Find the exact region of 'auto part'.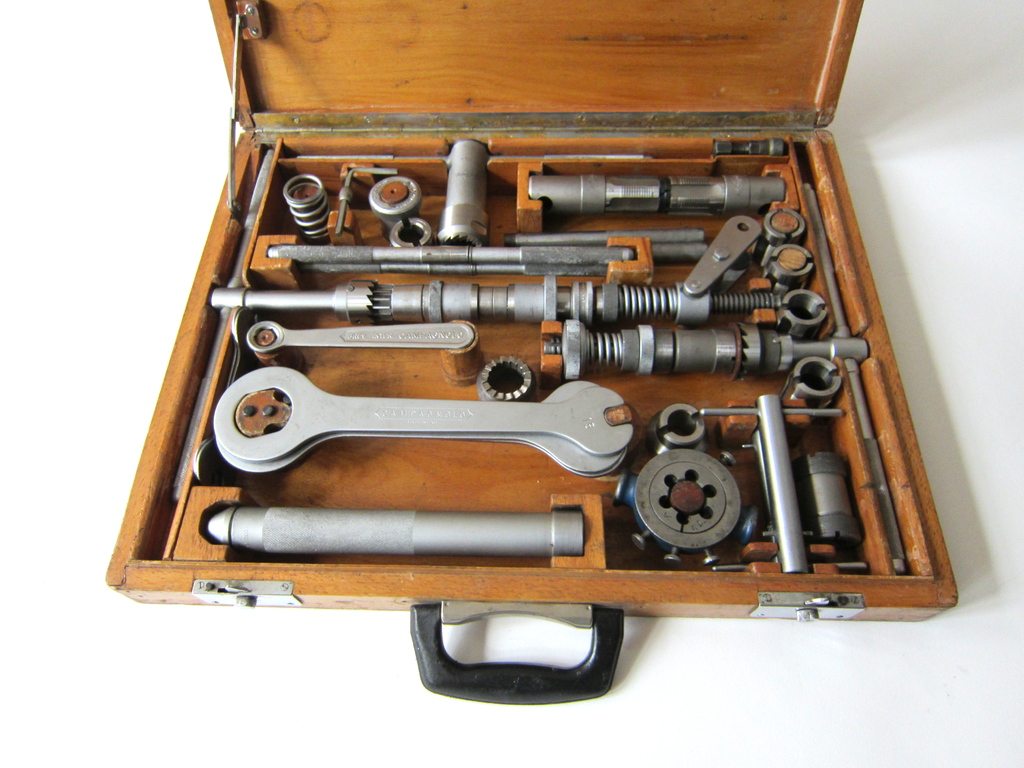
Exact region: pyautogui.locateOnScreen(774, 292, 833, 339).
